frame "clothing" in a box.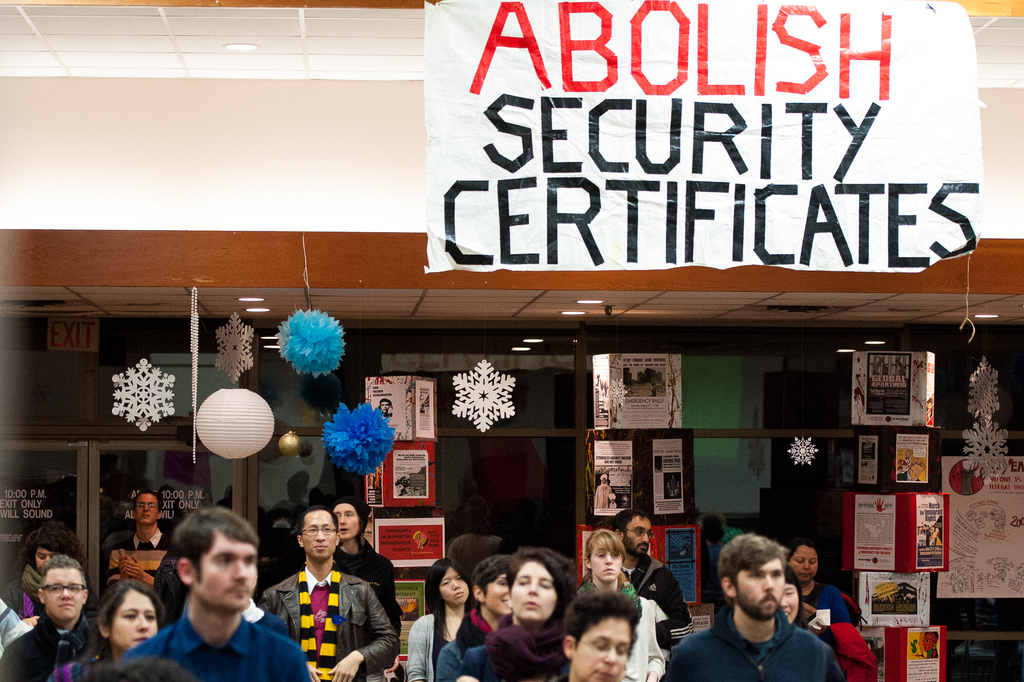
[4,561,55,627].
